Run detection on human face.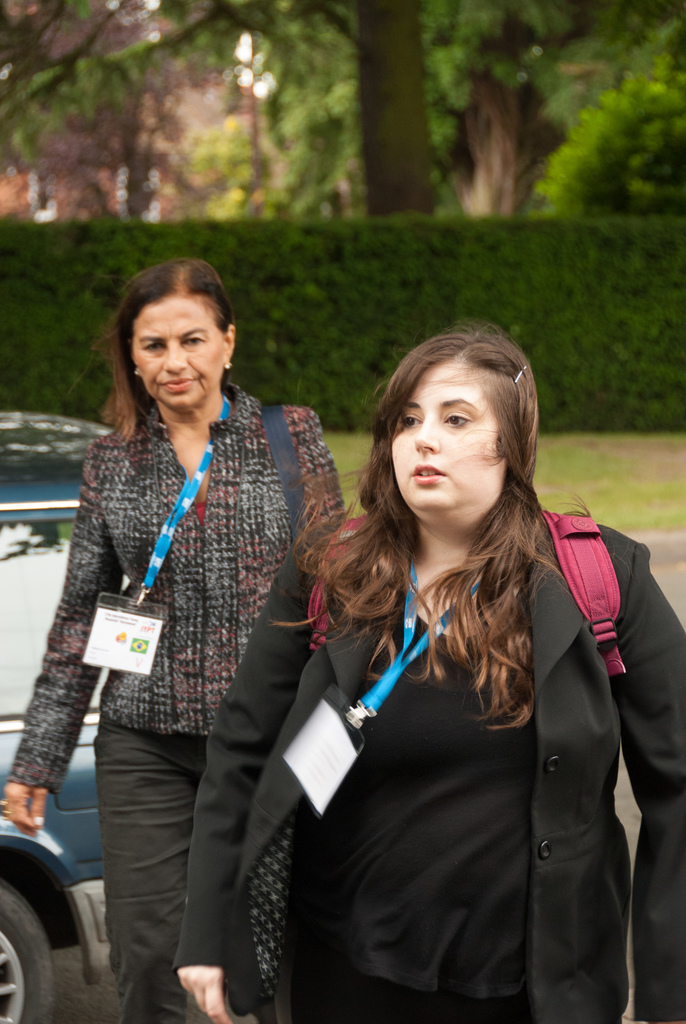
Result: 127:285:228:407.
